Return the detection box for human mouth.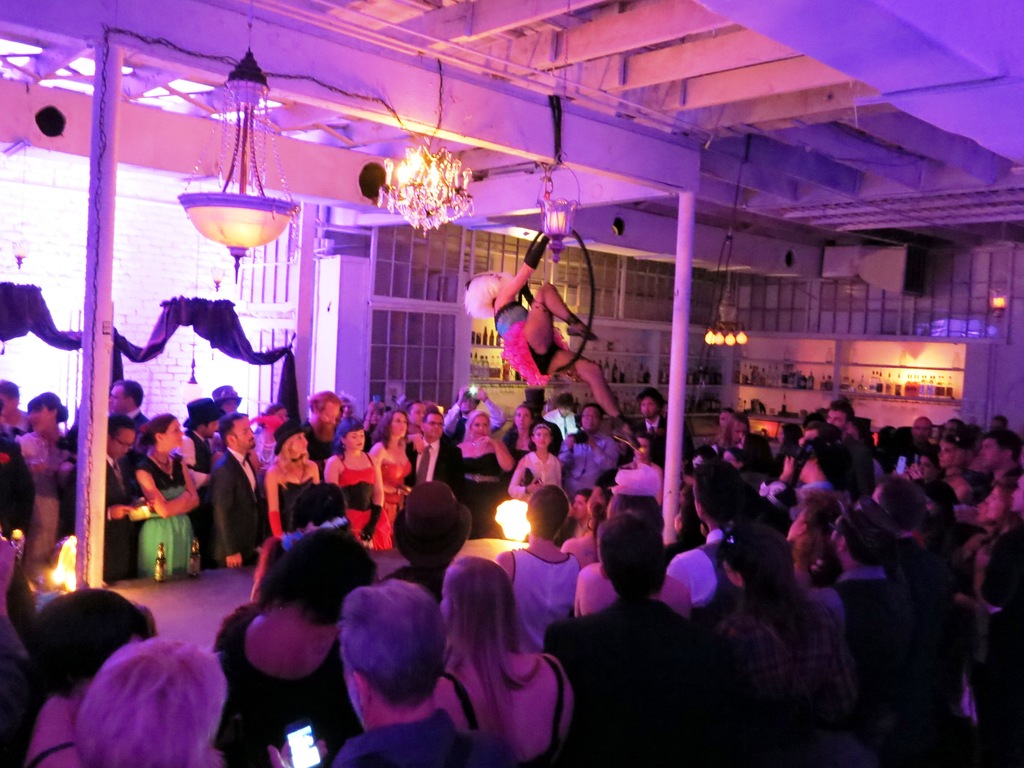
crop(116, 451, 126, 459).
